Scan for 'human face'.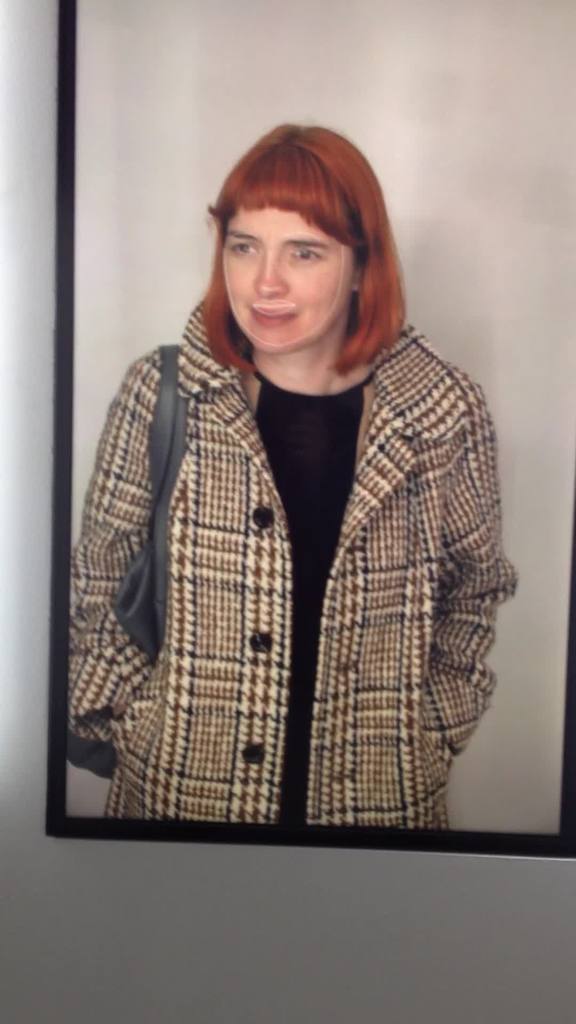
Scan result: (213, 207, 355, 356).
